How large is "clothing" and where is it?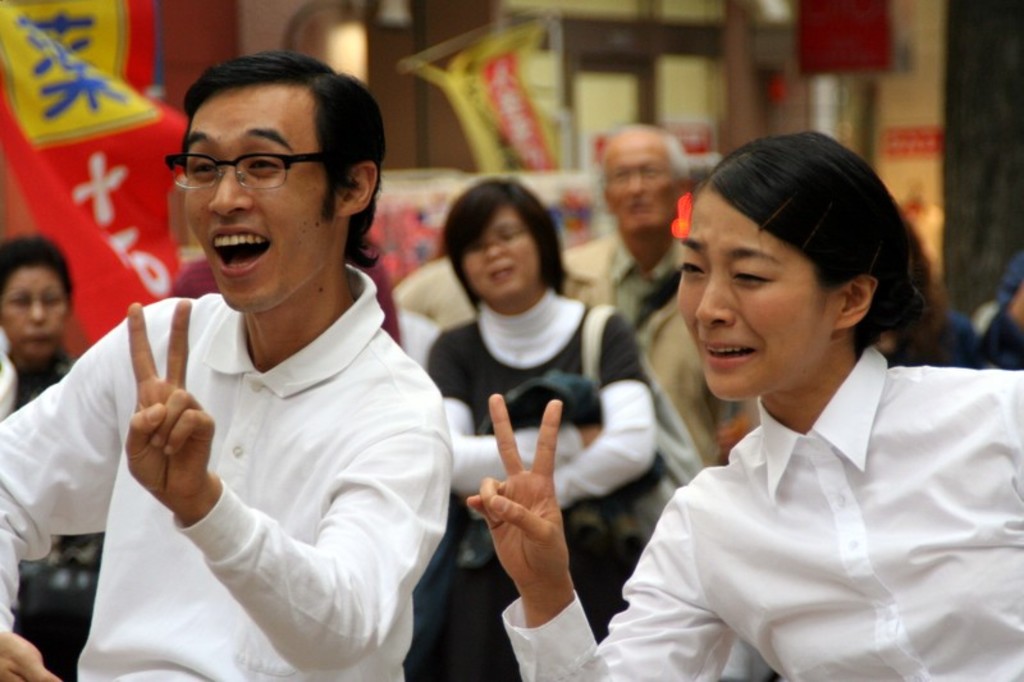
Bounding box: bbox=(500, 340, 1023, 681).
